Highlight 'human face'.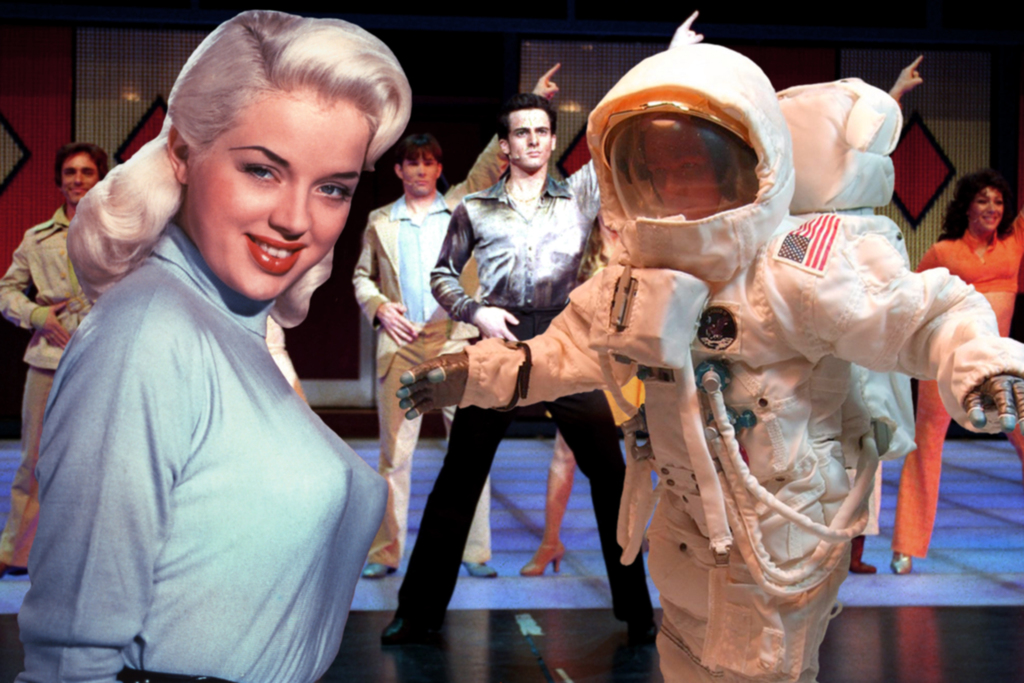
Highlighted region: [401, 152, 438, 197].
